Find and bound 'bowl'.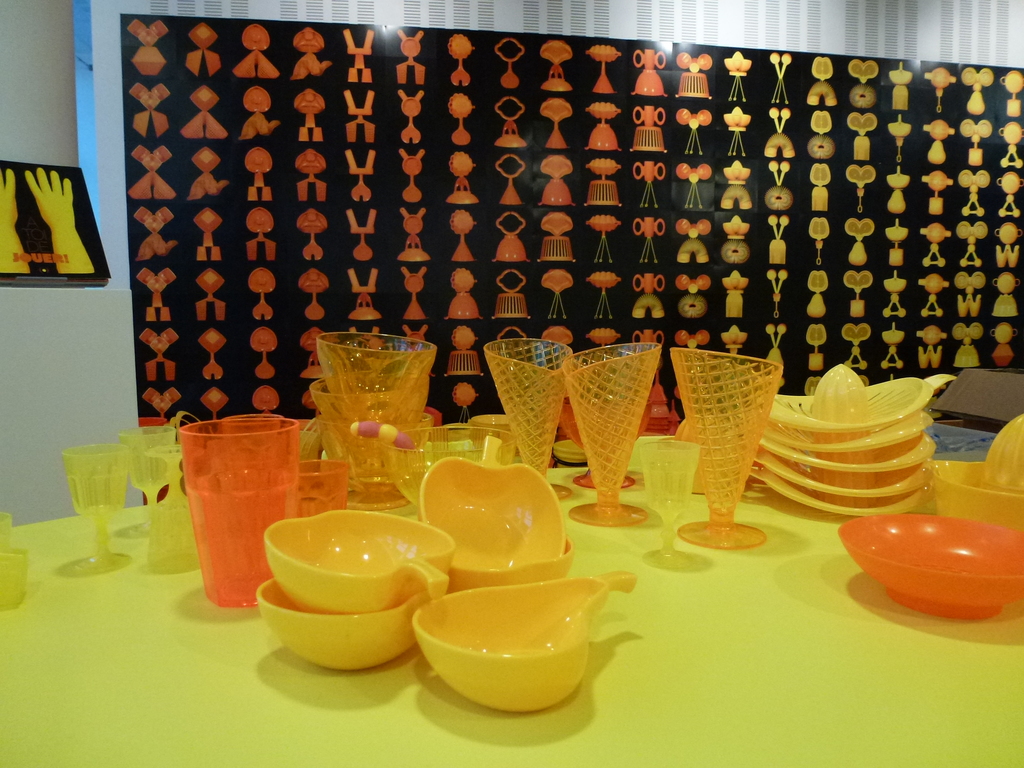
Bound: (x1=422, y1=456, x2=563, y2=566).
